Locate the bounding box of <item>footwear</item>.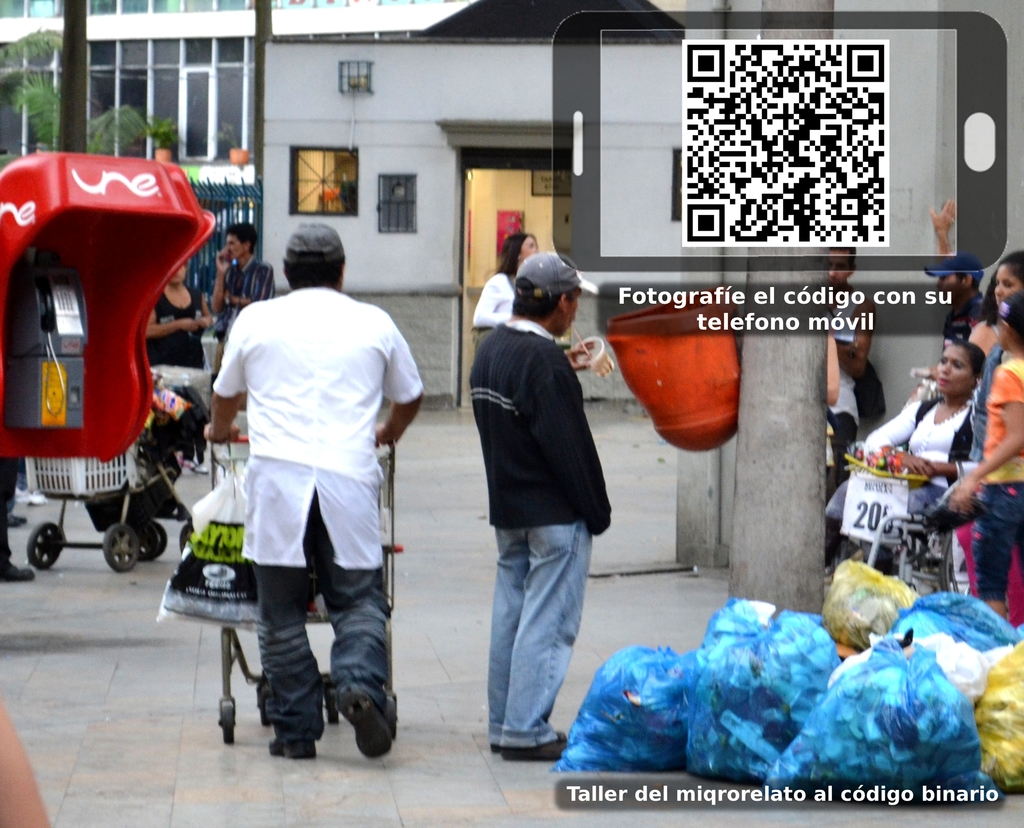
Bounding box: [left=0, top=551, right=44, bottom=590].
